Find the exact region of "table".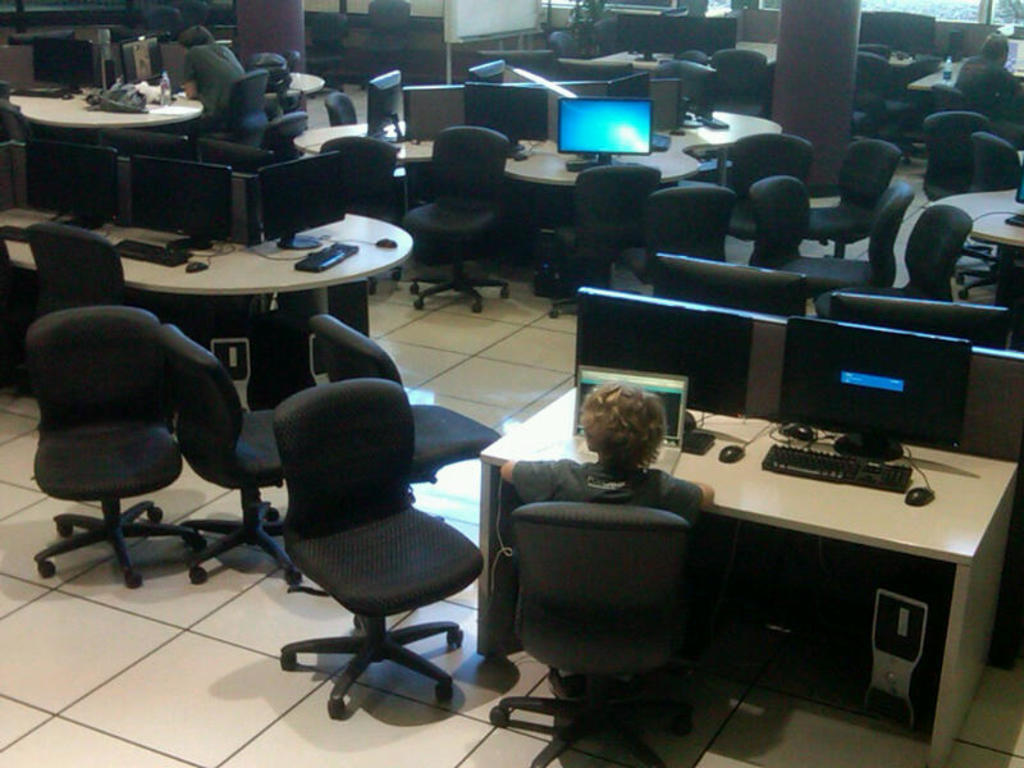
Exact region: 474, 387, 1018, 767.
